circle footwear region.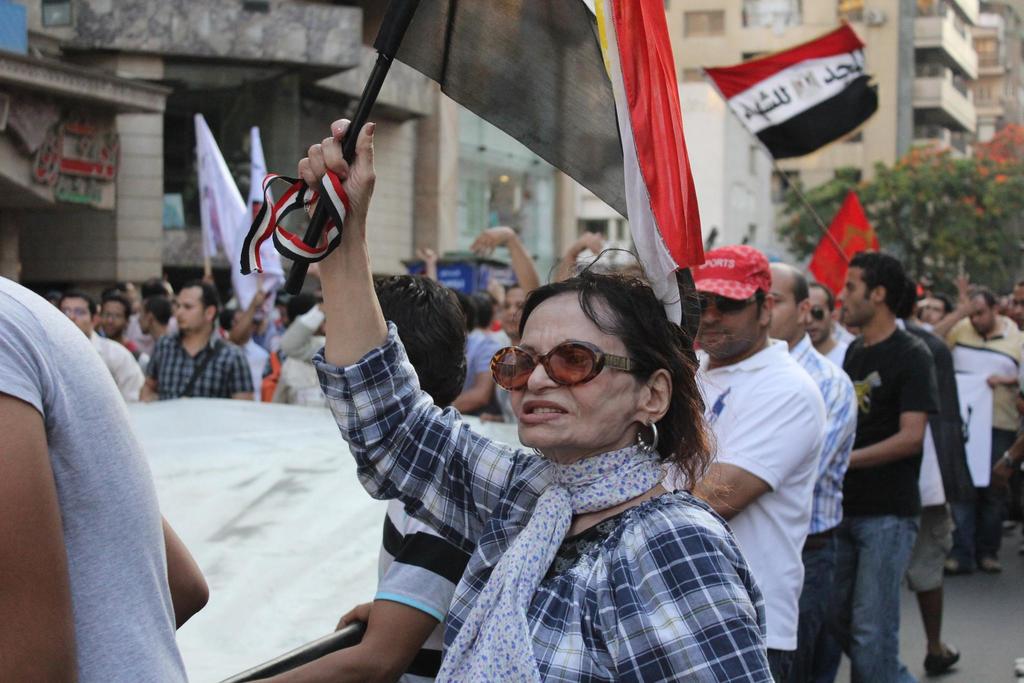
Region: region(947, 554, 977, 575).
